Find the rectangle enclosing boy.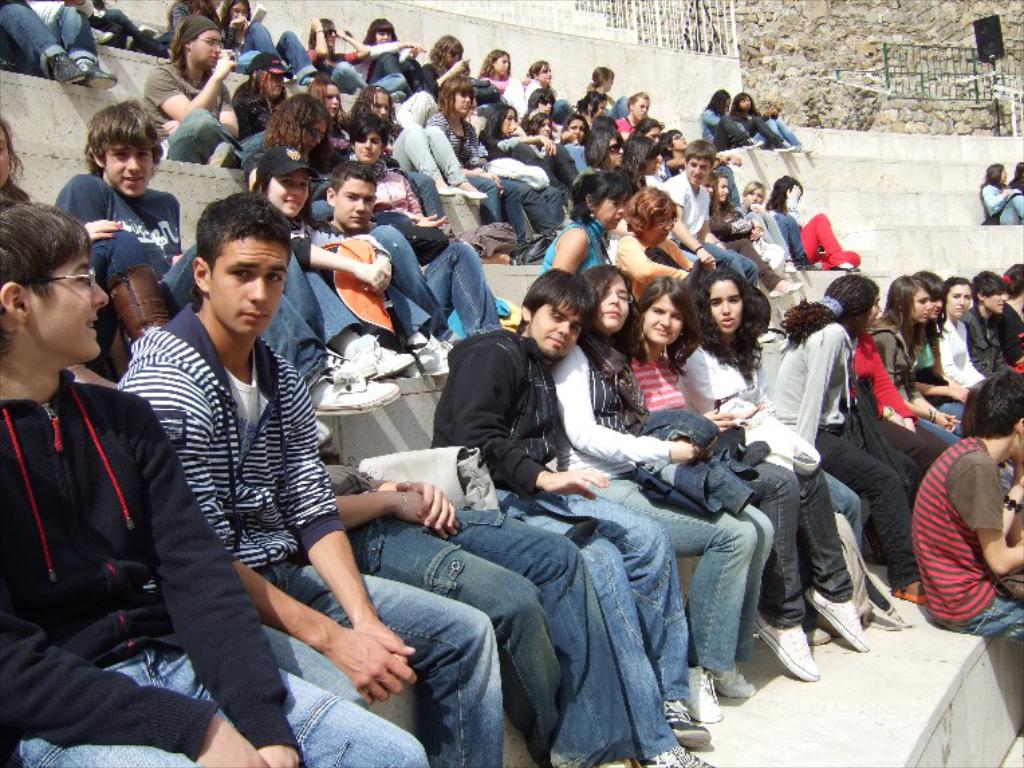
bbox=[111, 190, 504, 767].
